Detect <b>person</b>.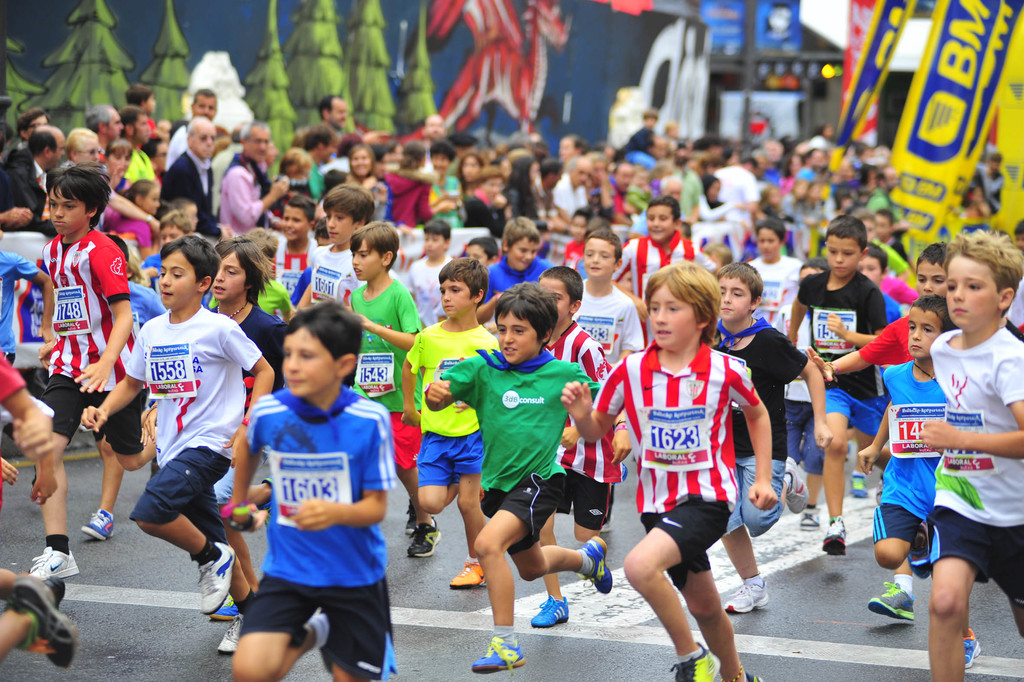
Detected at x1=564, y1=263, x2=776, y2=681.
